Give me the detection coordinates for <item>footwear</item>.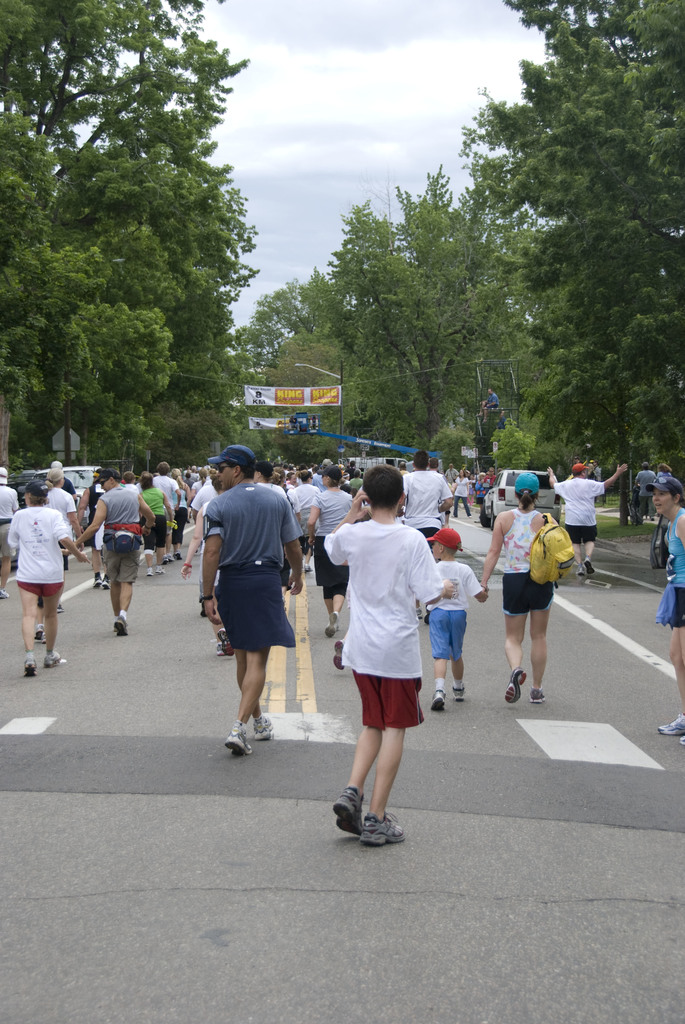
304, 564, 312, 574.
